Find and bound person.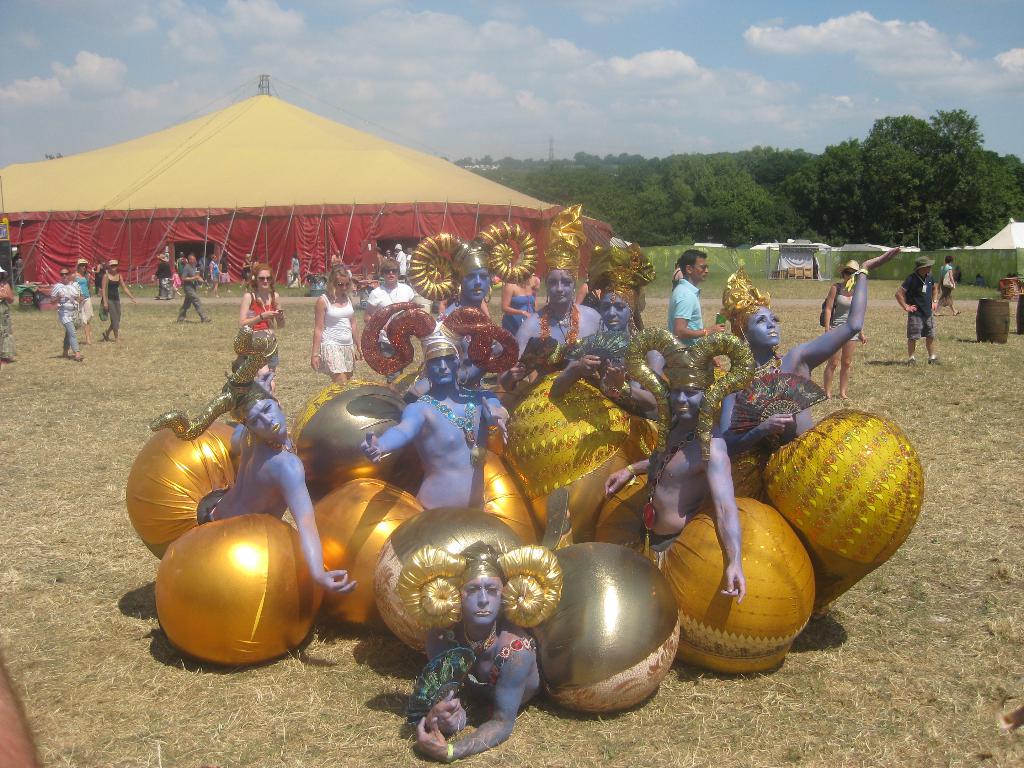
Bound: bbox=[45, 264, 84, 360].
